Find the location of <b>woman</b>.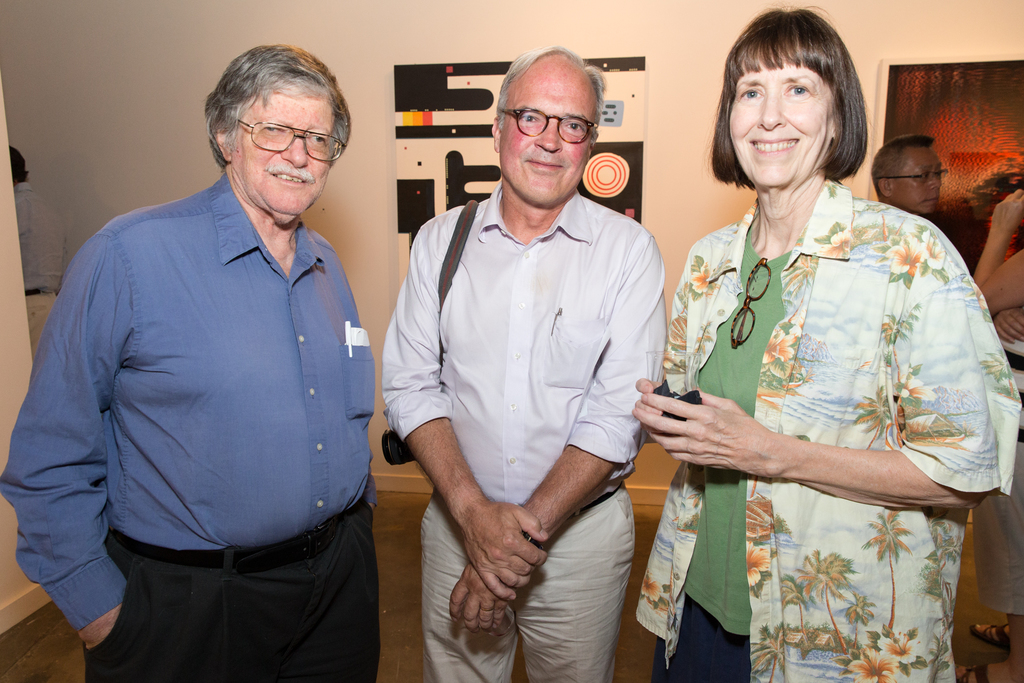
Location: locate(635, 7, 1023, 682).
